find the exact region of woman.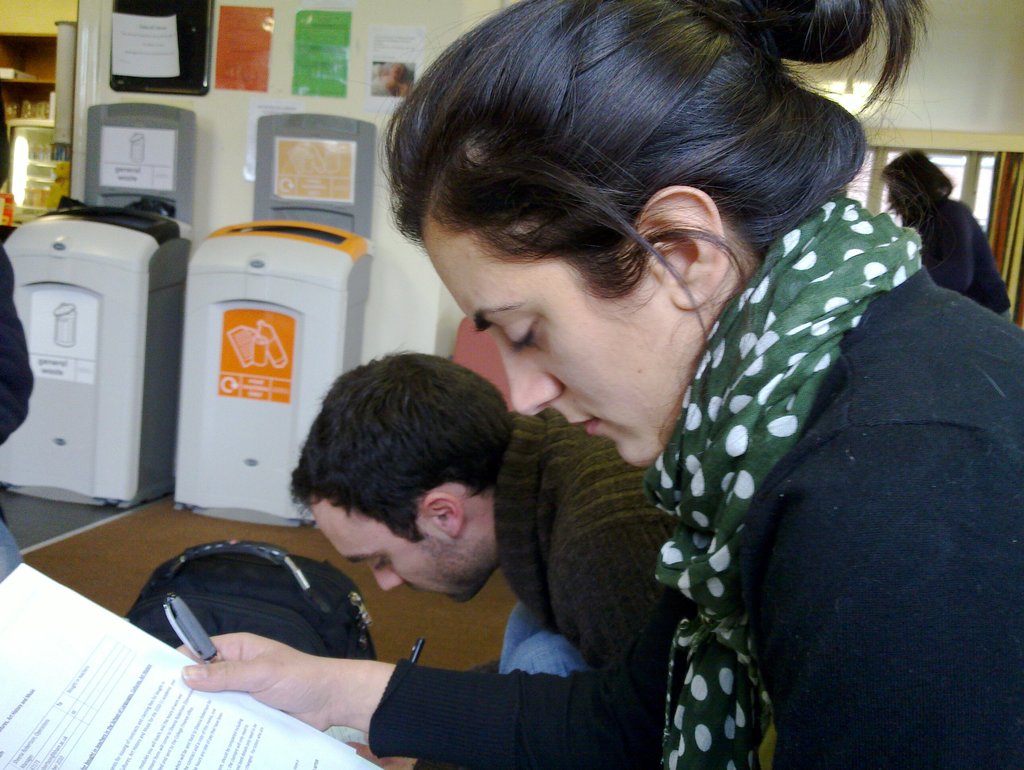
Exact region: left=317, top=23, right=1000, bottom=769.
